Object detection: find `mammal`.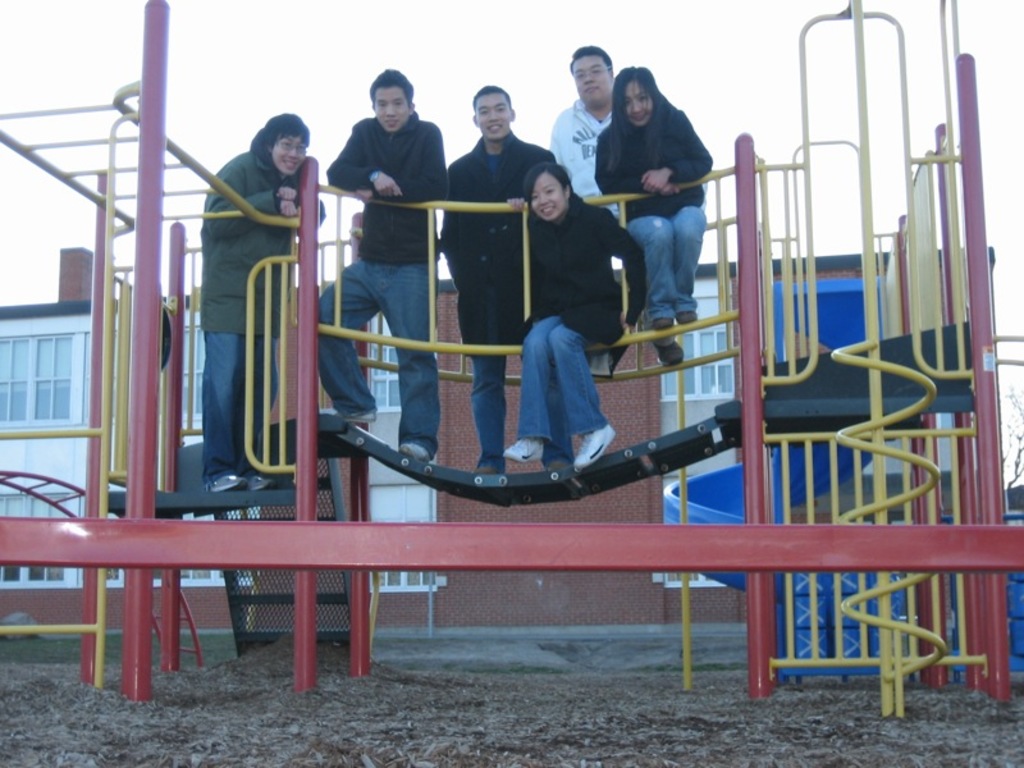
595 68 714 330.
